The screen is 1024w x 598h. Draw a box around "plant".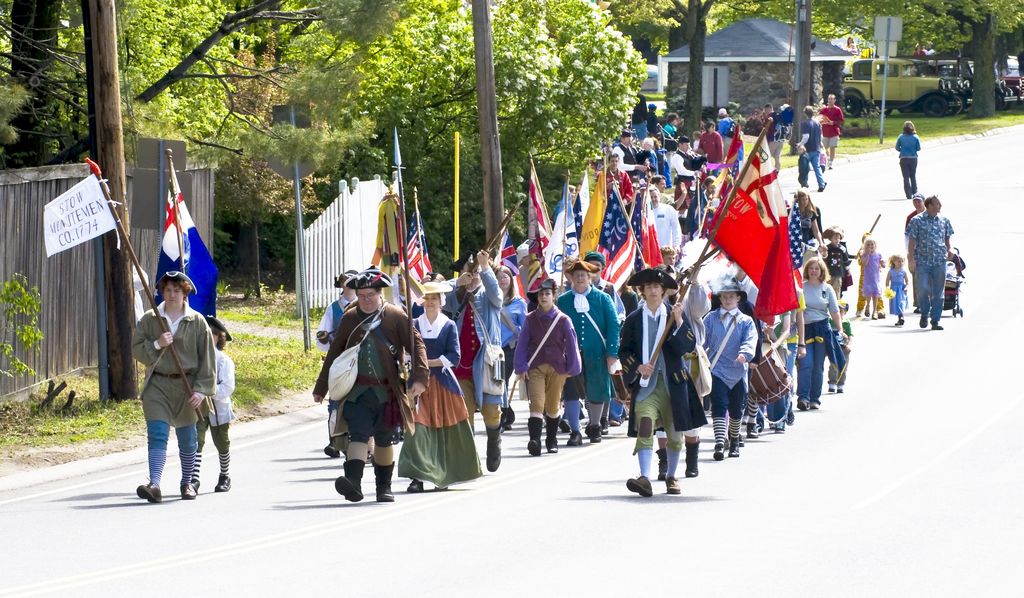
box(0, 269, 41, 389).
